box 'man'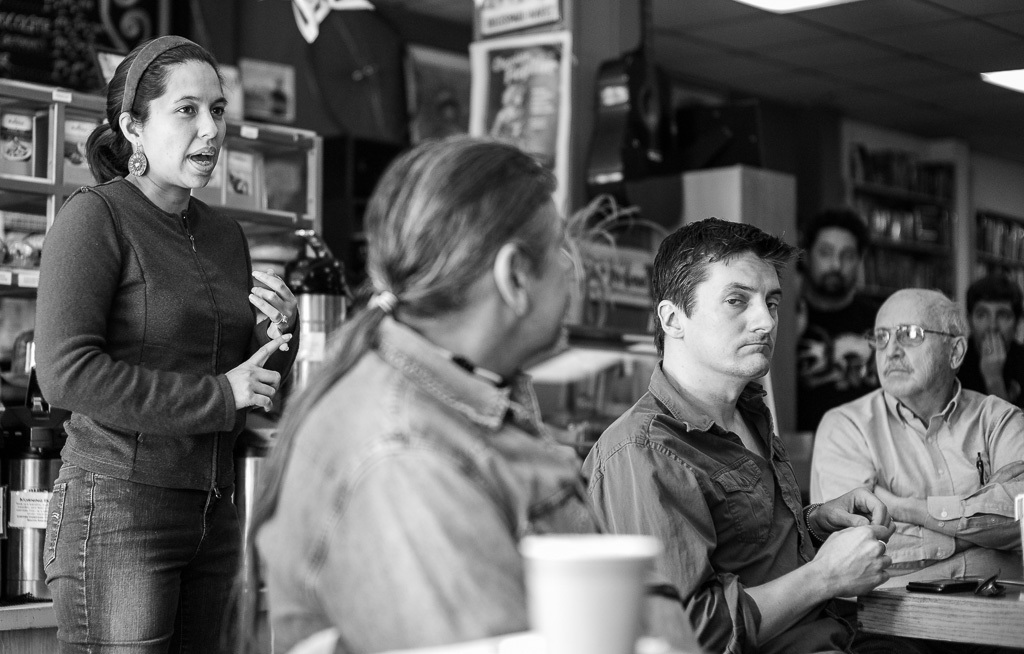
<box>567,222,891,653</box>
